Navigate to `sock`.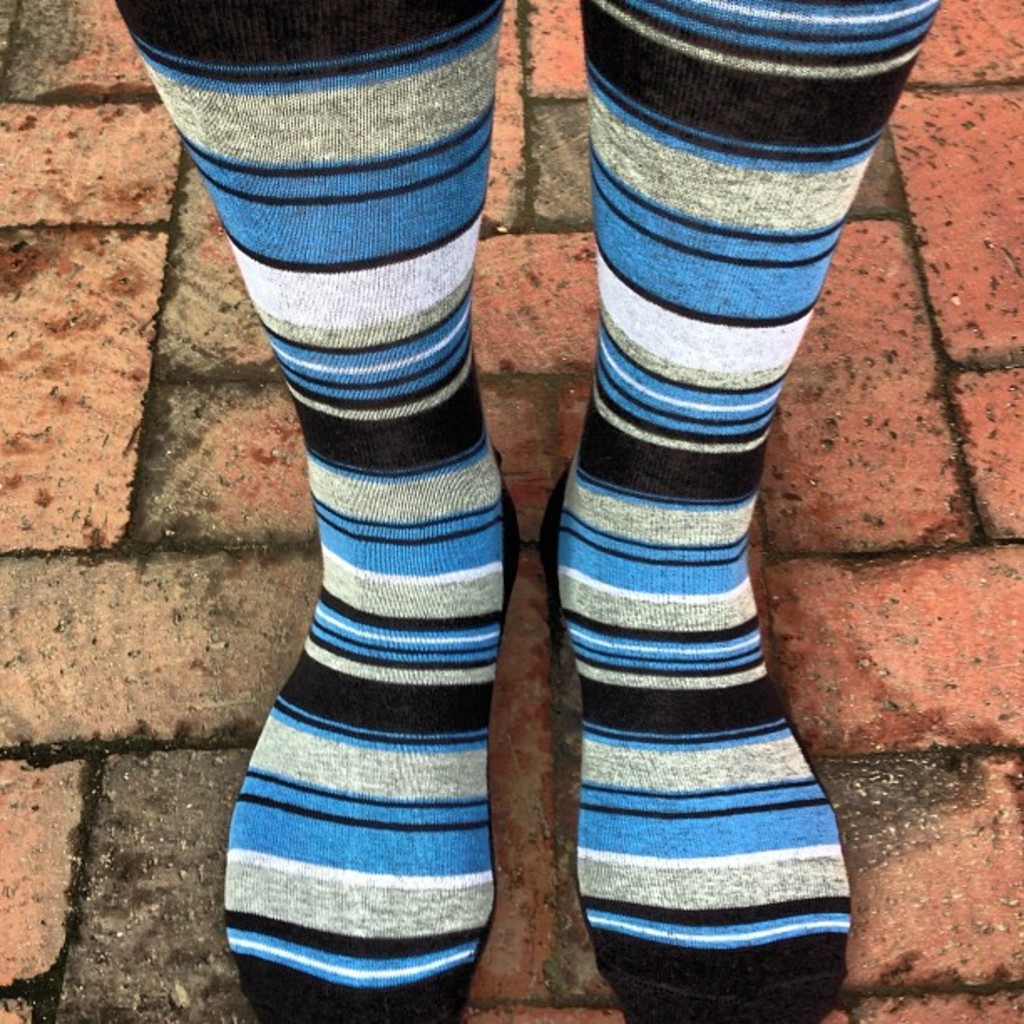
Navigation target: 107,0,502,1022.
